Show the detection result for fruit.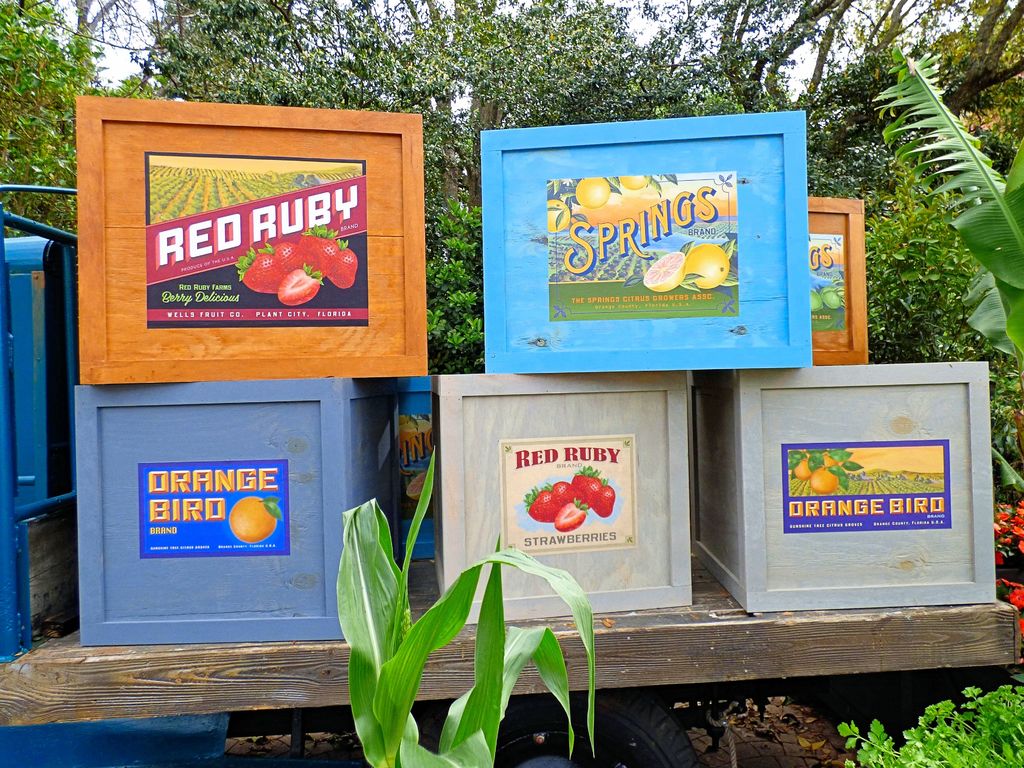
bbox=[792, 457, 815, 482].
